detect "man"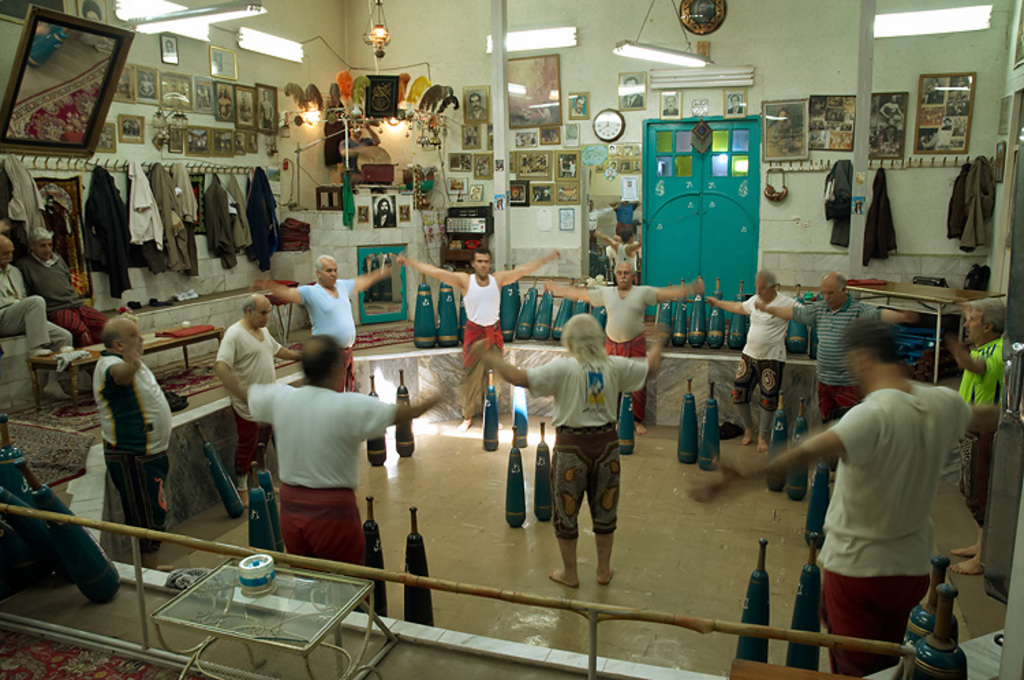
<region>730, 91, 737, 111</region>
